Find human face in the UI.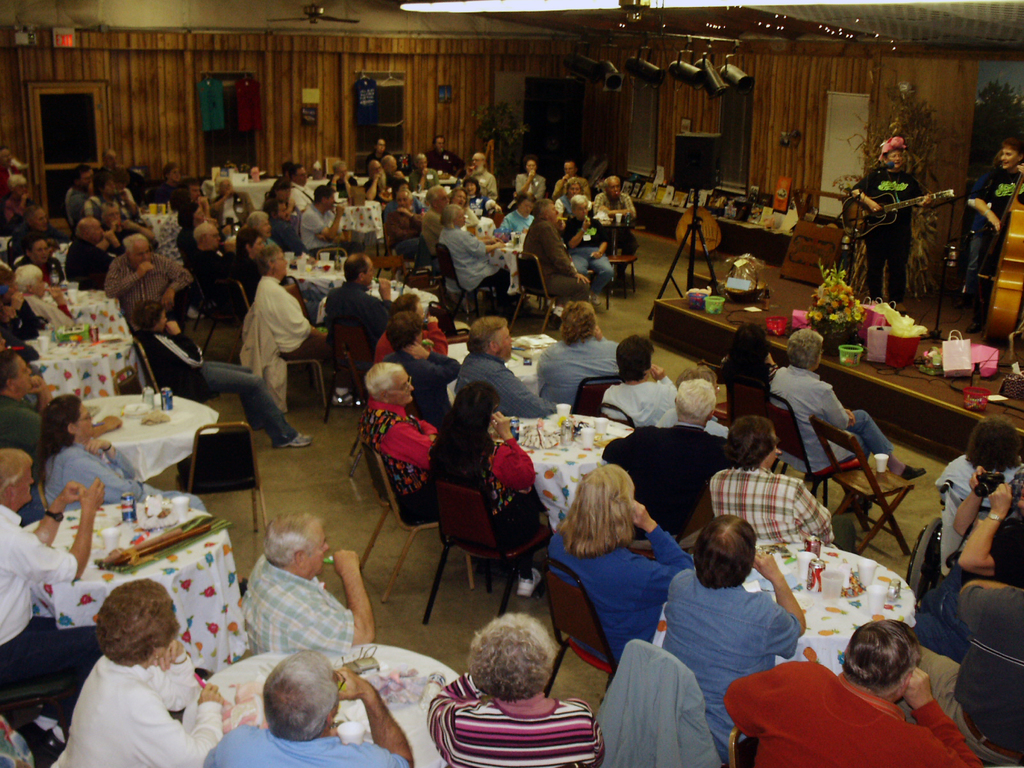
UI element at rect(388, 369, 413, 404).
